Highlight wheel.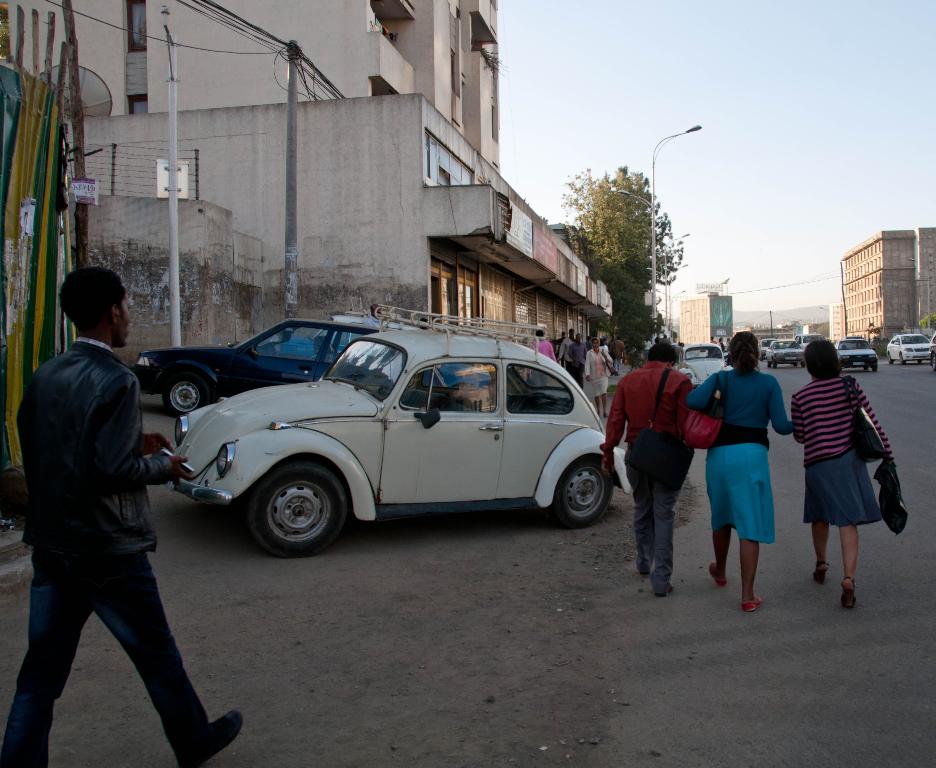
Highlighted region: <bbox>550, 464, 612, 527</bbox>.
